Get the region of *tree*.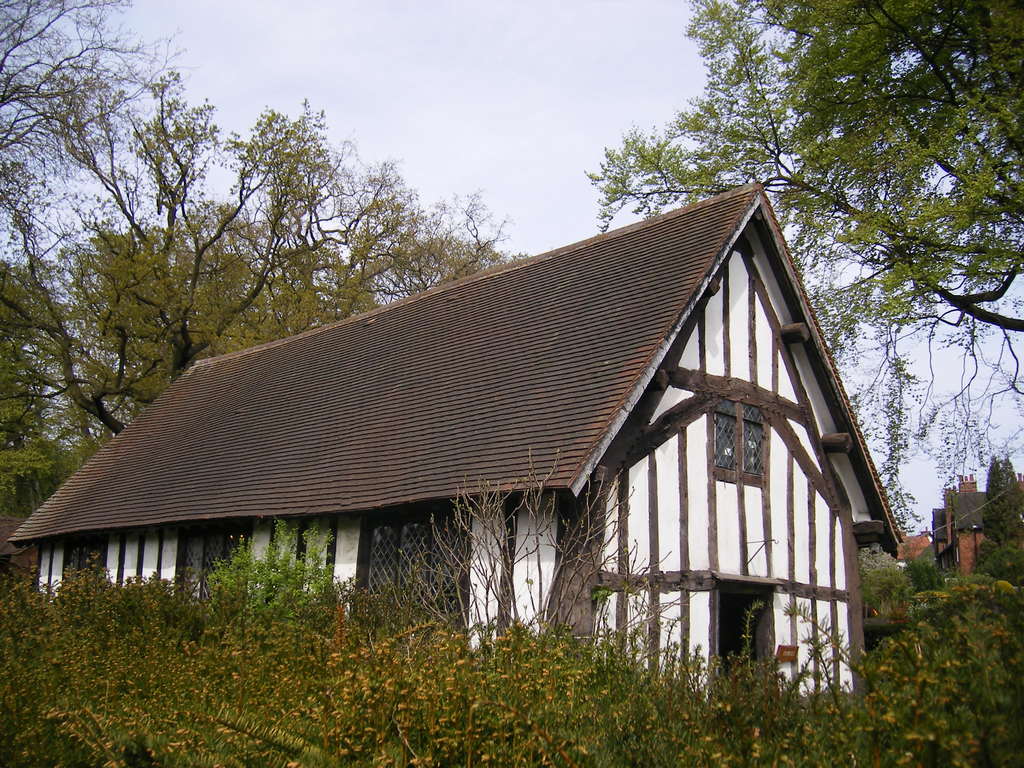
rect(860, 547, 915, 617).
